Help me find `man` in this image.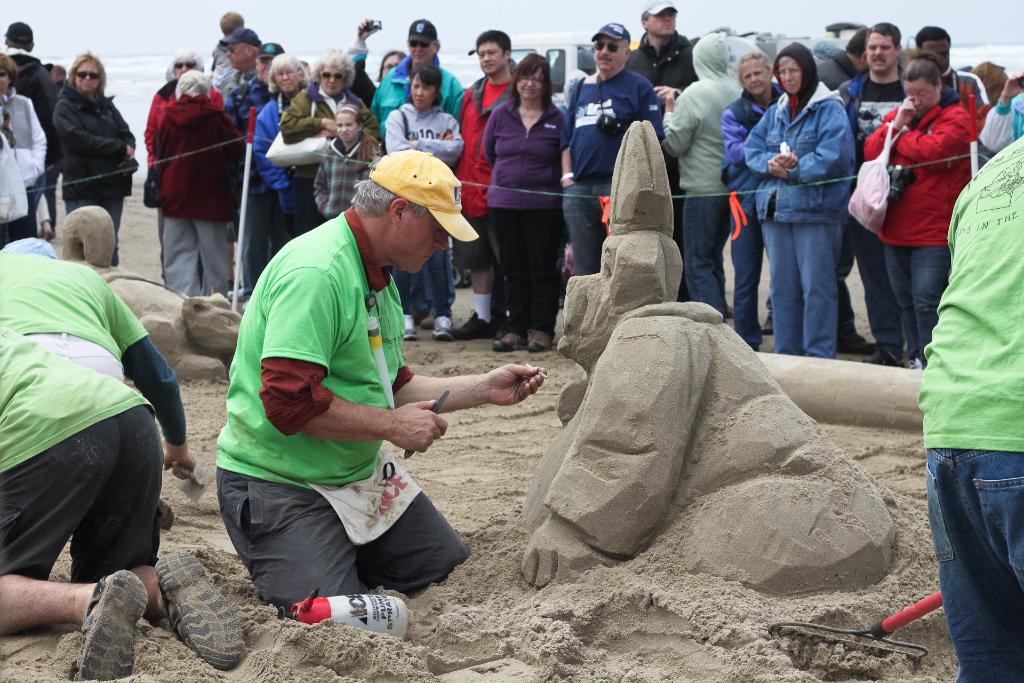
Found it: {"x1": 817, "y1": 28, "x2": 874, "y2": 355}.
